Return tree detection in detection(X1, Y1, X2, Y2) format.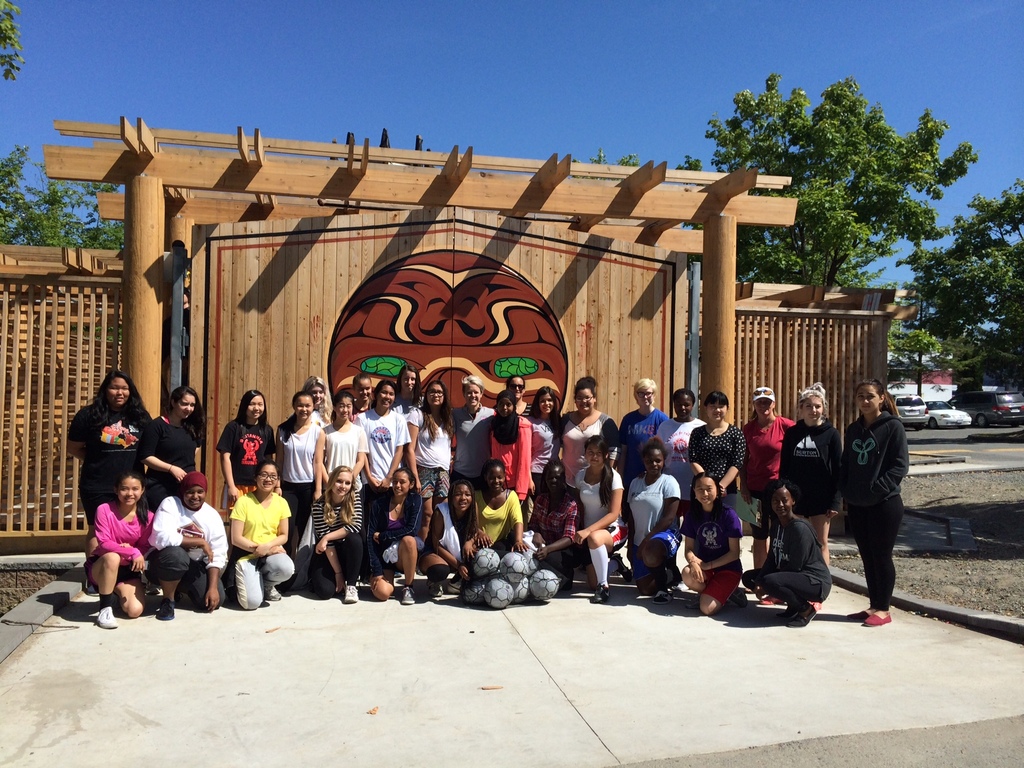
detection(904, 186, 1023, 394).
